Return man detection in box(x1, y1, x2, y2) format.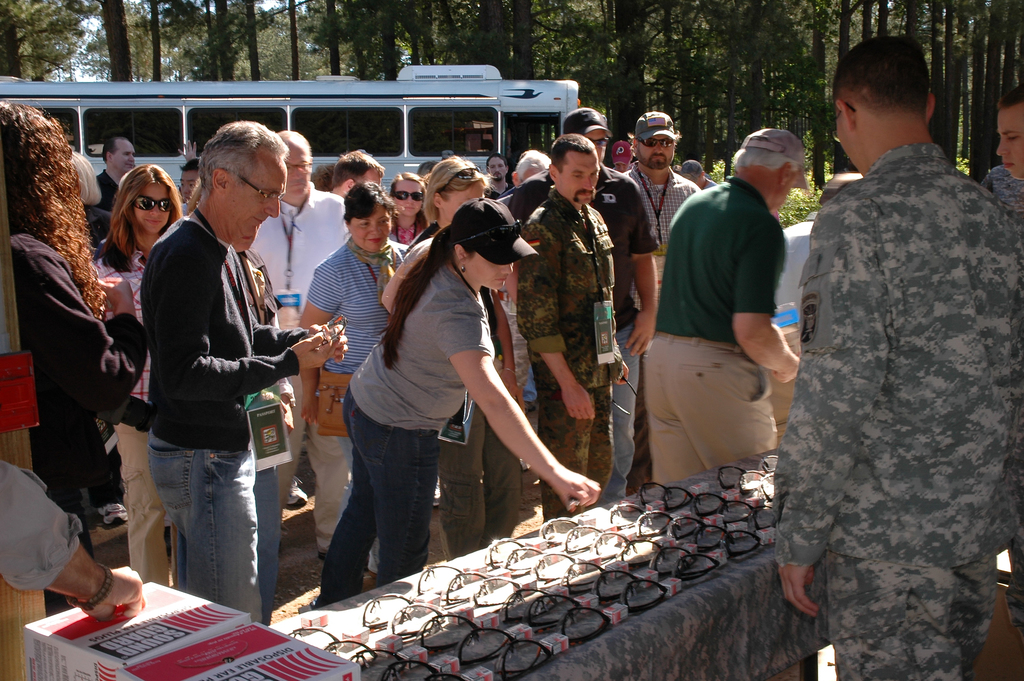
box(95, 132, 141, 210).
